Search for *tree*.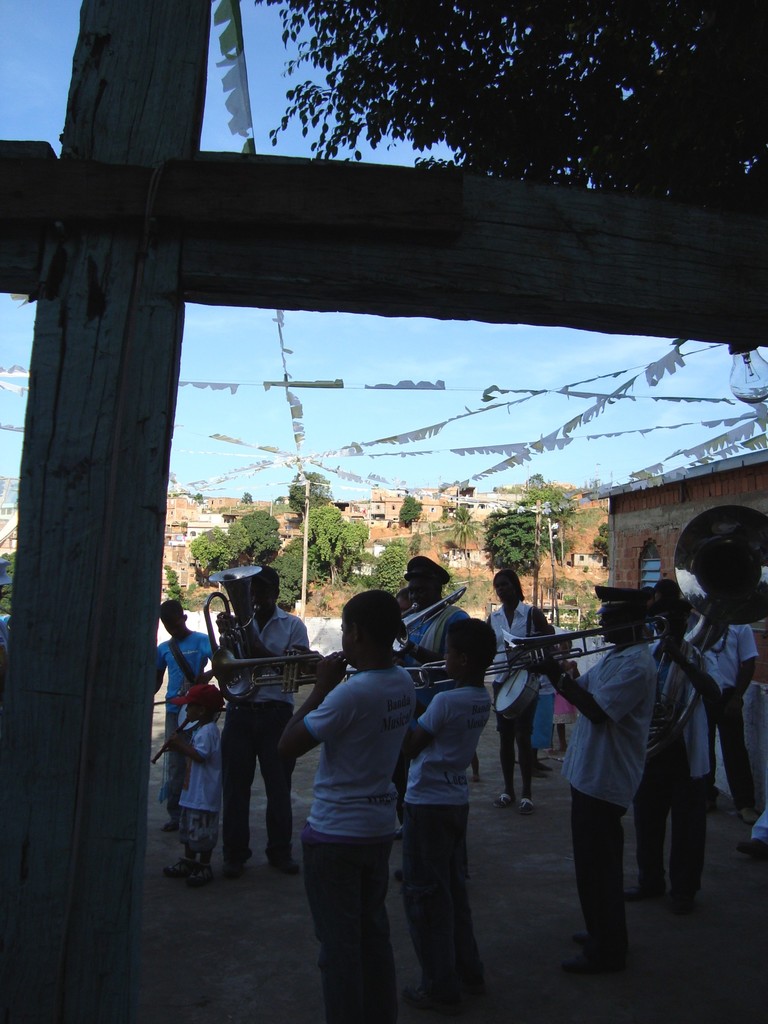
Found at x1=274 y1=538 x2=309 y2=610.
